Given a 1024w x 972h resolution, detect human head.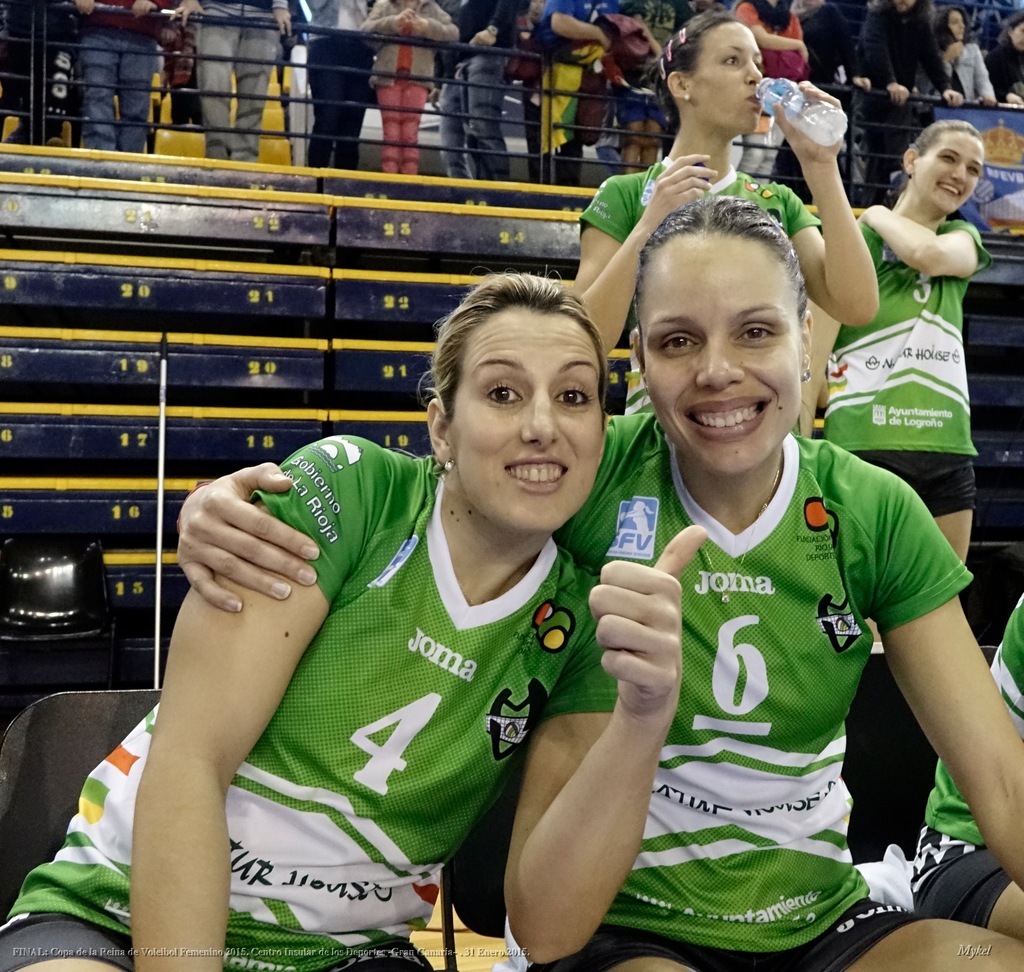
419, 272, 625, 515.
